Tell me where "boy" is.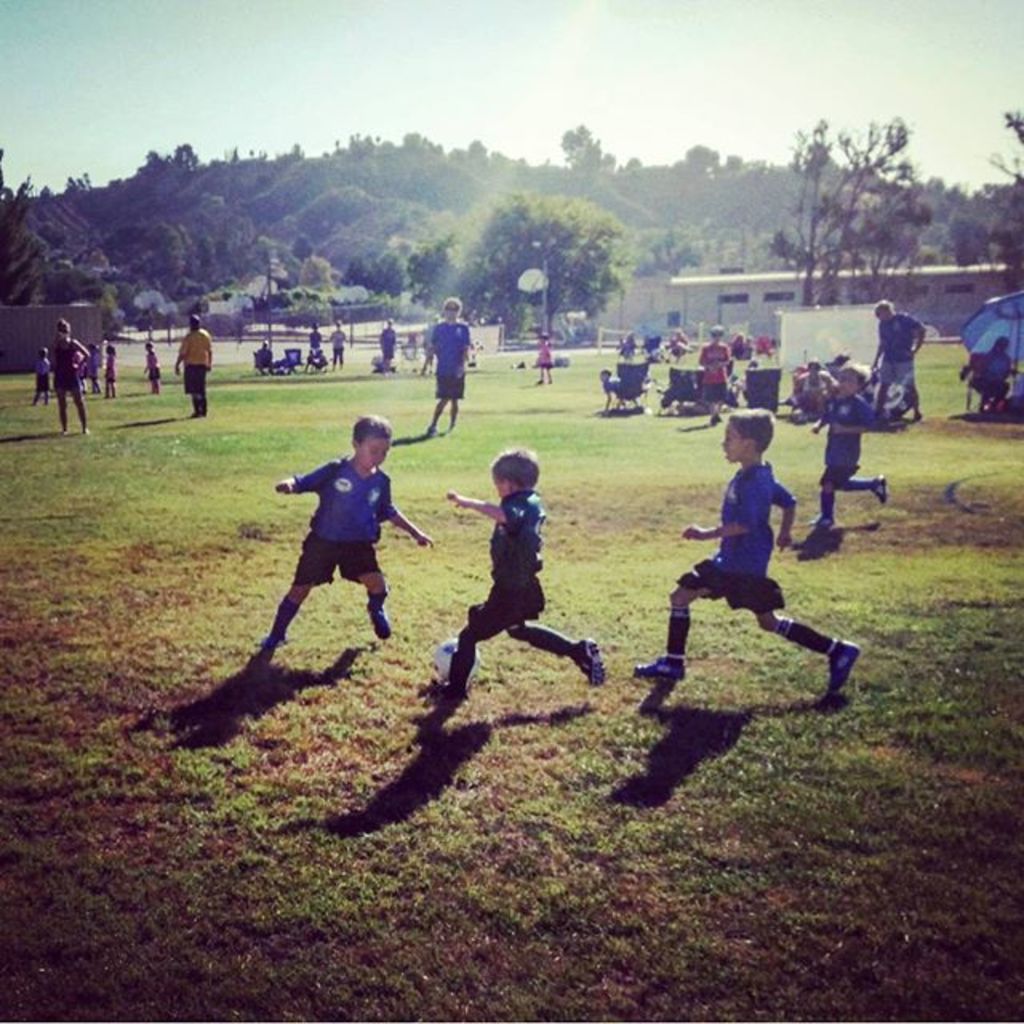
"boy" is at BBox(259, 402, 418, 654).
